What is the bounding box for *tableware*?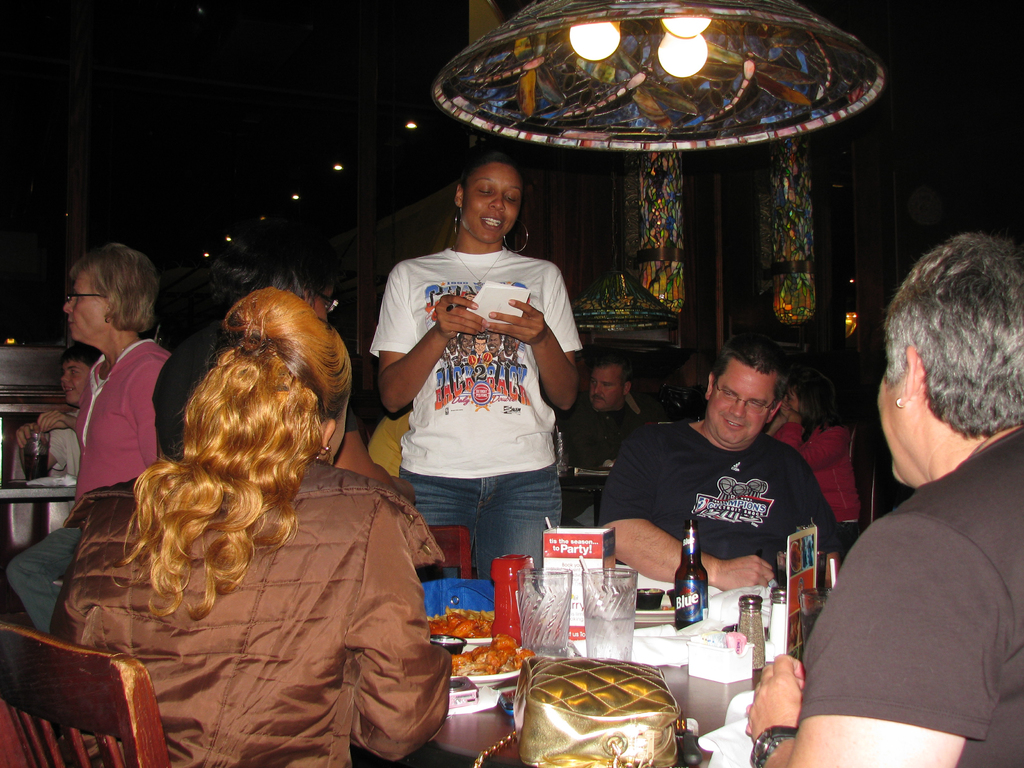
<box>722,691,749,724</box>.
